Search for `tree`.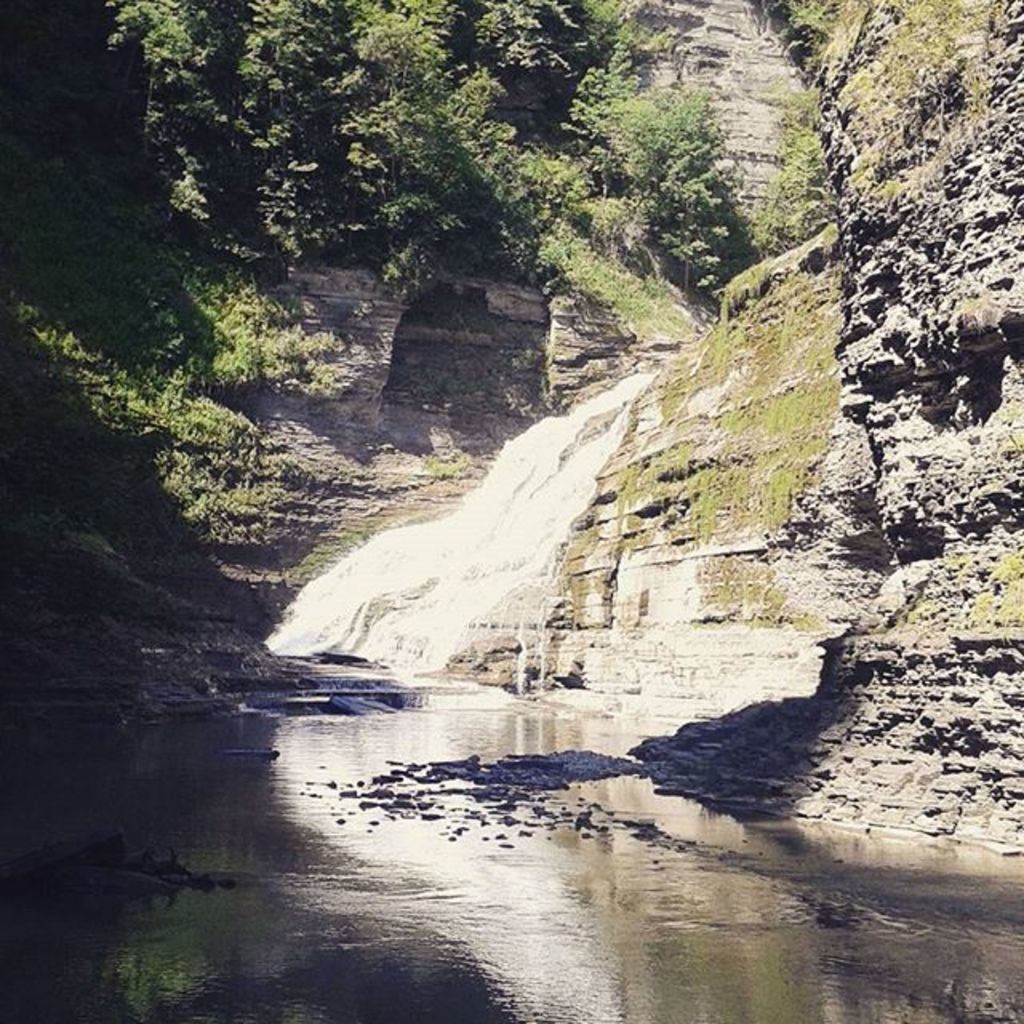
Found at select_region(634, 93, 746, 293).
